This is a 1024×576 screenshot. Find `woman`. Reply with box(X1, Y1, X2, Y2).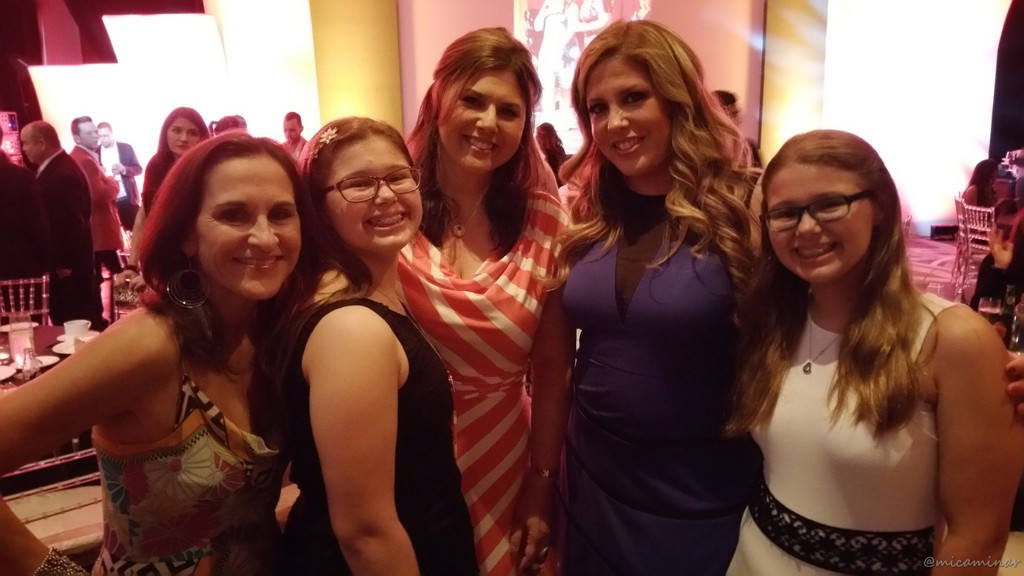
box(125, 108, 225, 291).
